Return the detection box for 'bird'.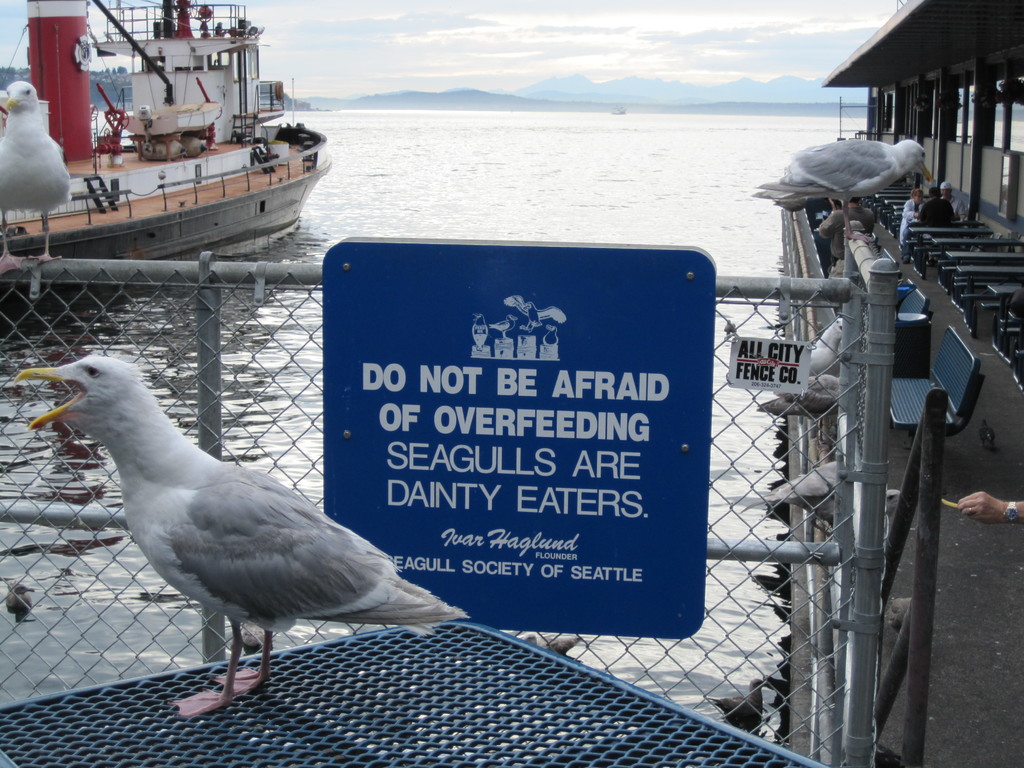
Rect(44, 356, 469, 703).
